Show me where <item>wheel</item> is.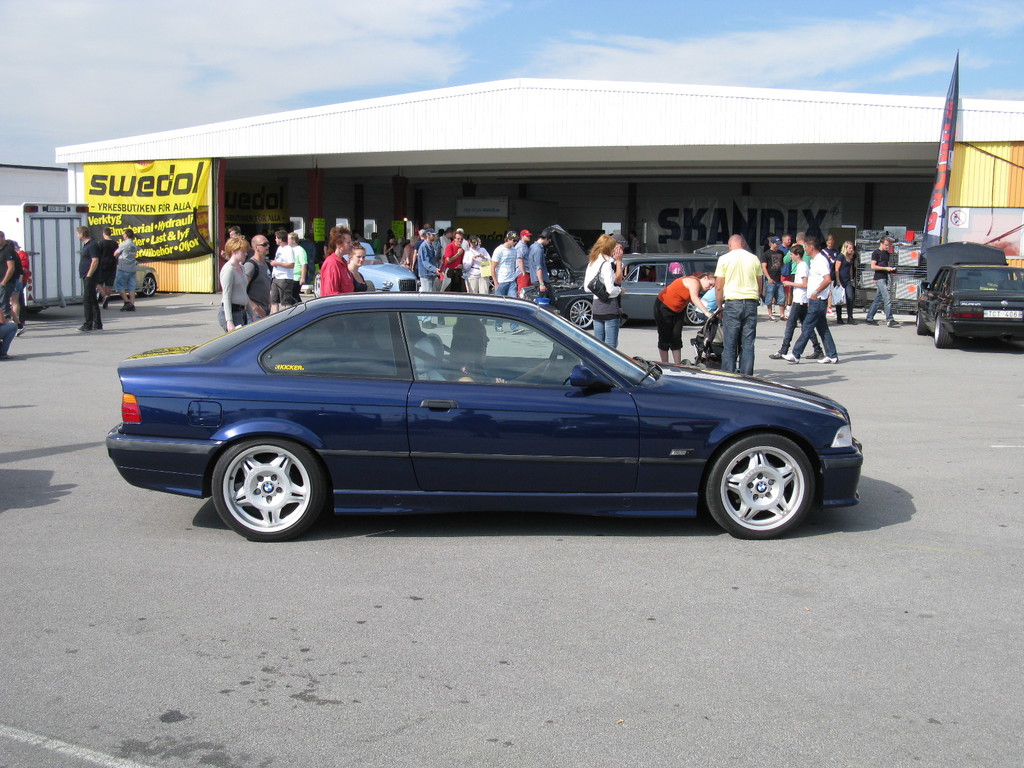
<item>wheel</item> is at Rect(538, 349, 559, 382).
